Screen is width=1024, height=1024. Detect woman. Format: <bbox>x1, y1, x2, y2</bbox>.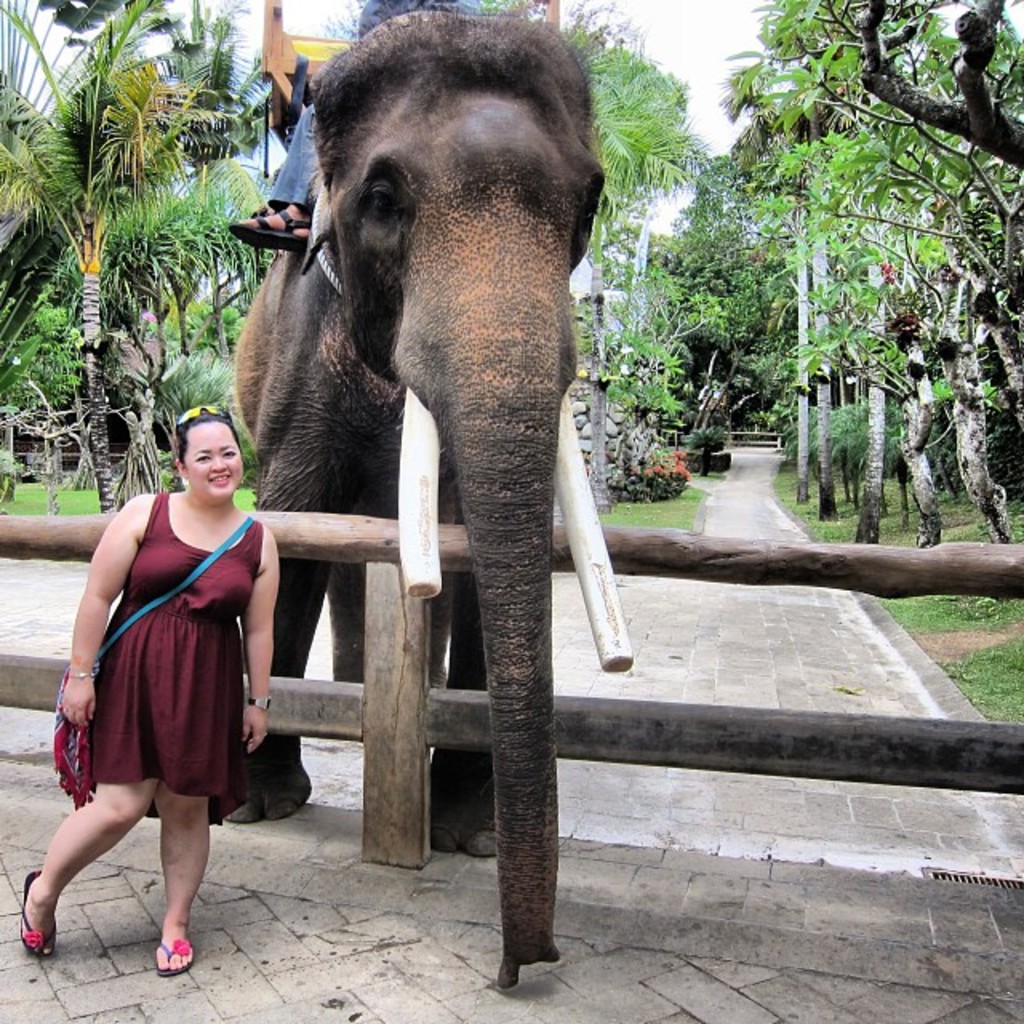
<bbox>16, 397, 282, 979</bbox>.
